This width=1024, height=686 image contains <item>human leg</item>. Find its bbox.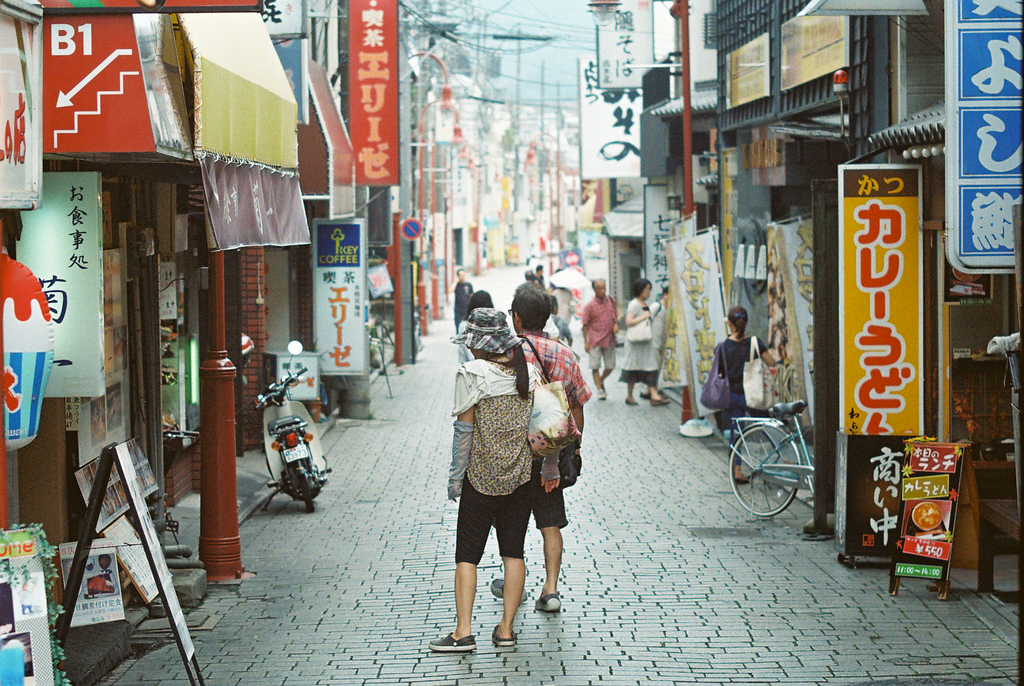
box(425, 482, 486, 650).
